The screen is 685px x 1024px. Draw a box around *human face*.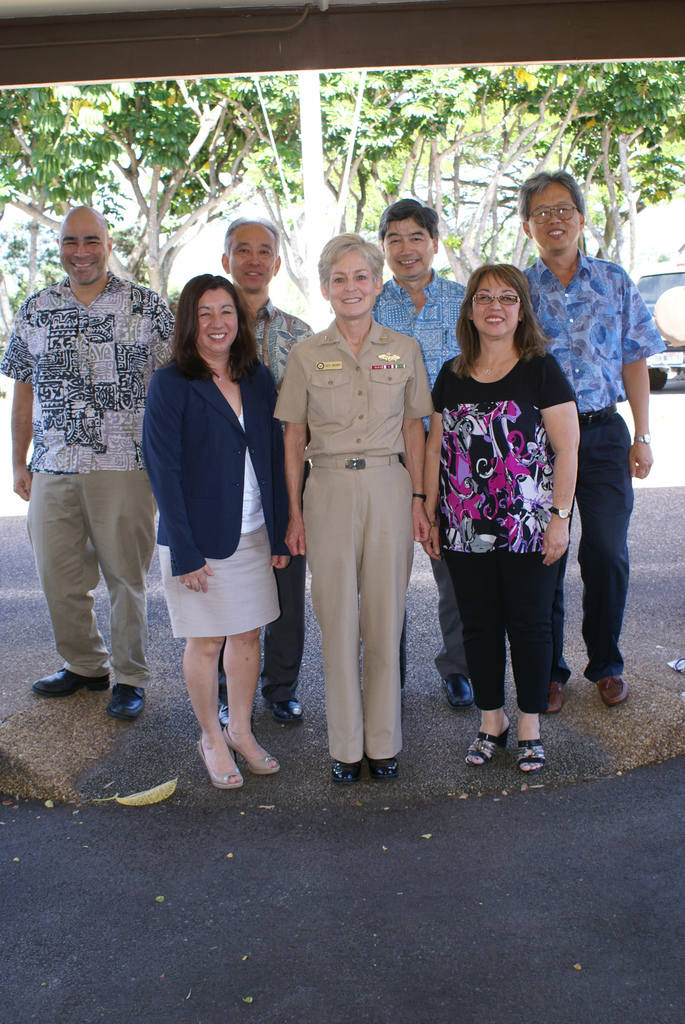
locate(472, 275, 517, 337).
